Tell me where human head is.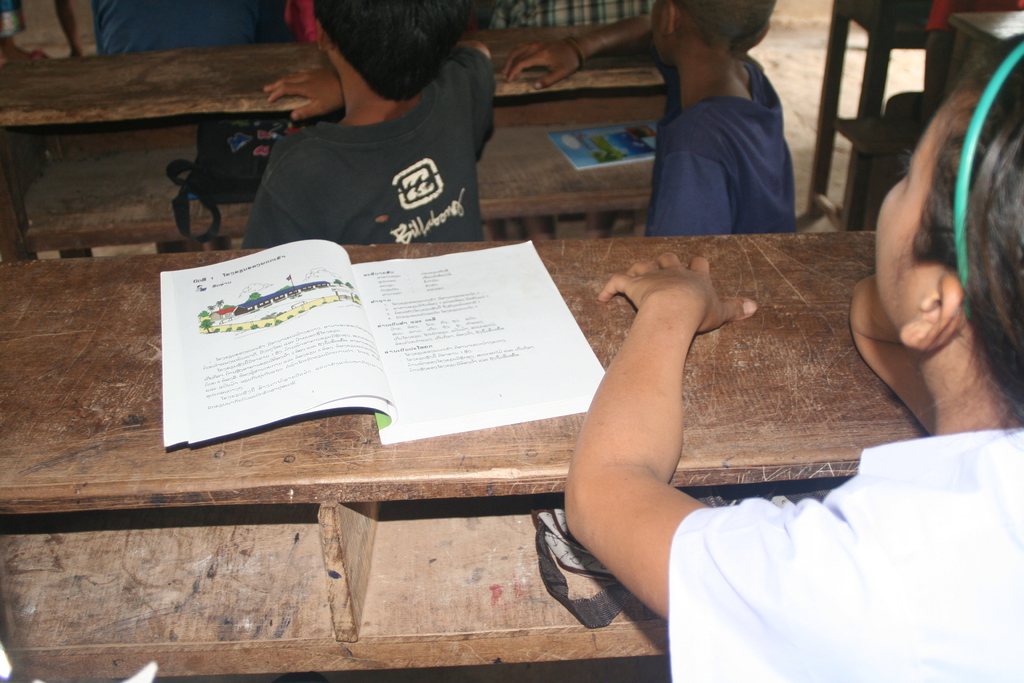
human head is at 303/0/477/116.
